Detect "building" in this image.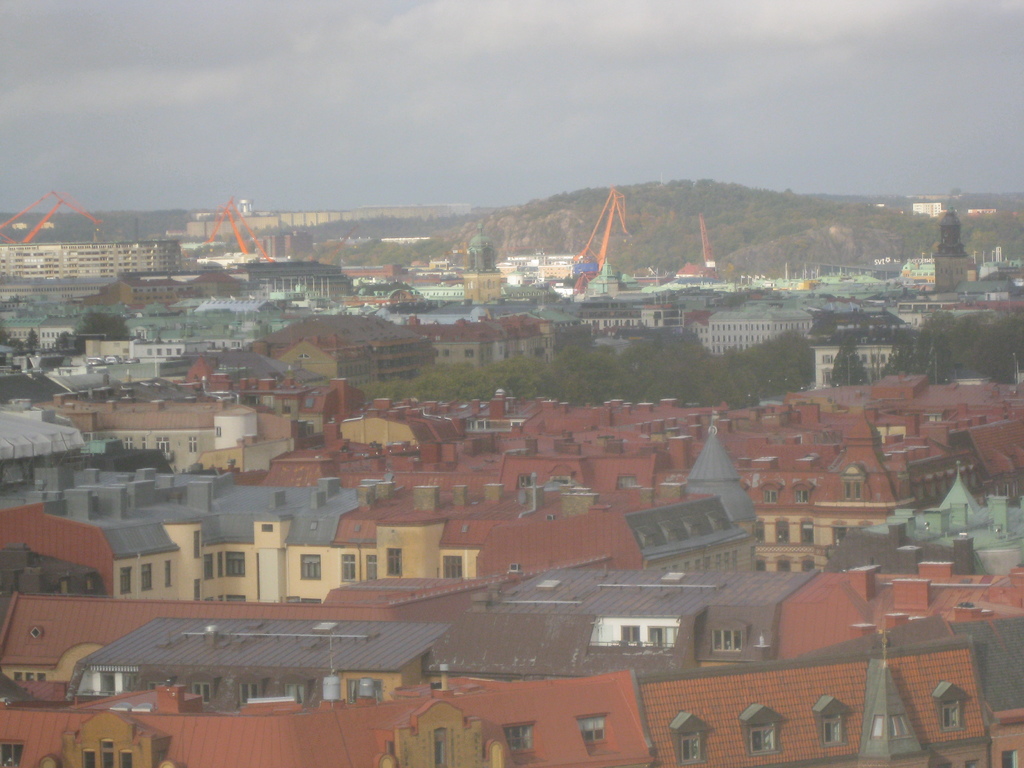
Detection: {"left": 0, "top": 241, "right": 174, "bottom": 282}.
